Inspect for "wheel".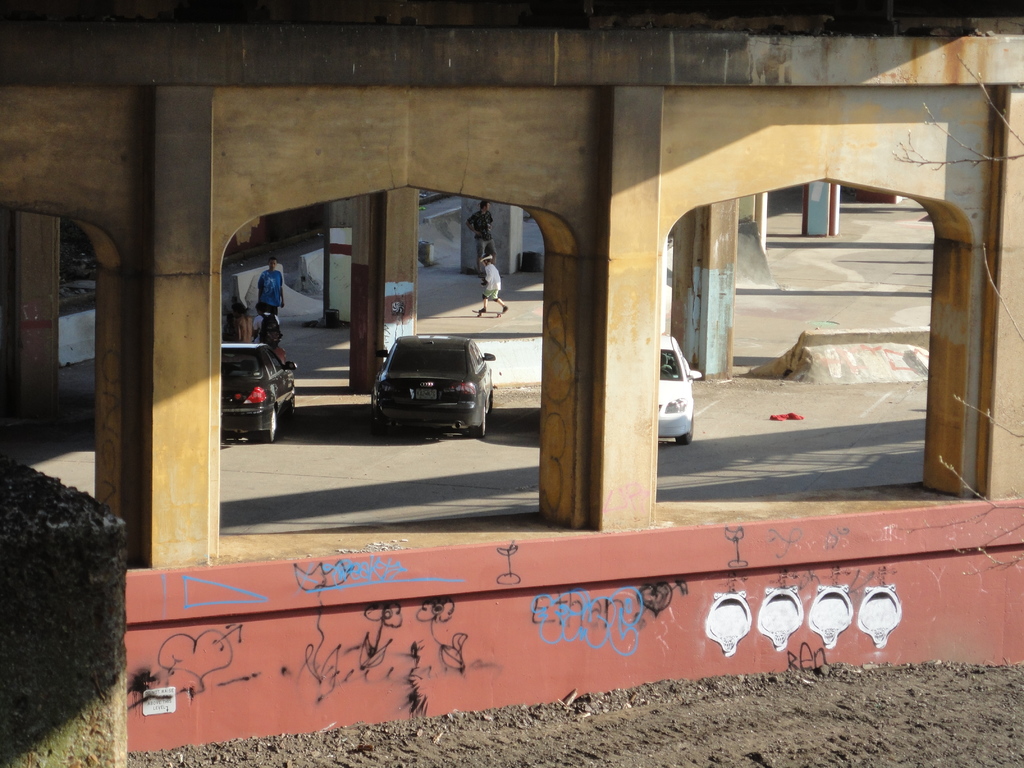
Inspection: (x1=372, y1=420, x2=385, y2=438).
